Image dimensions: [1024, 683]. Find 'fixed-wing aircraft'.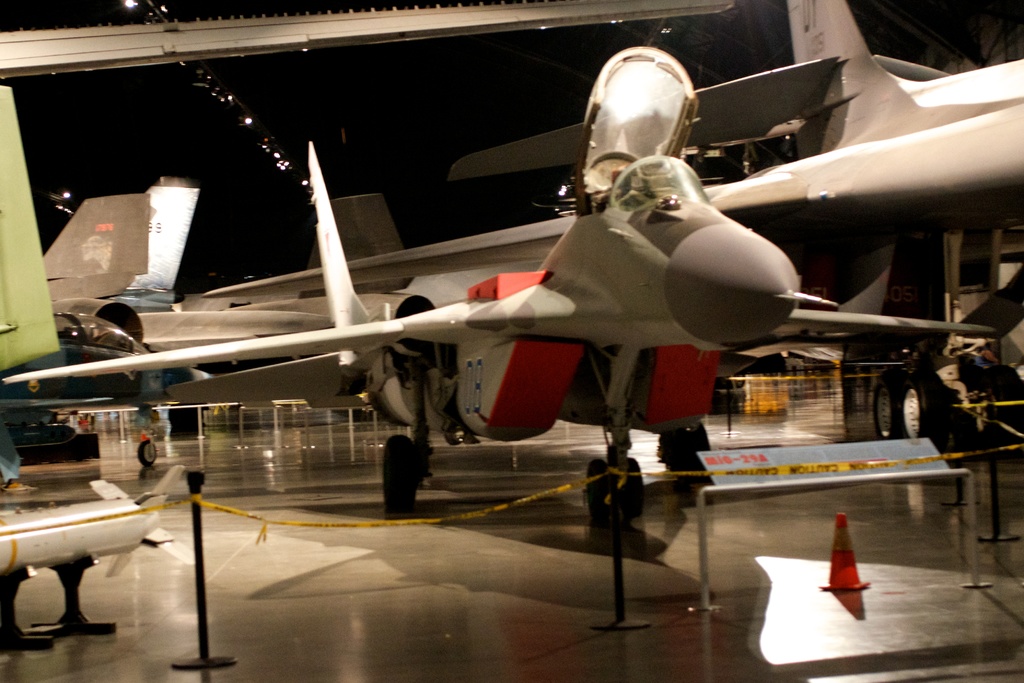
crop(4, 44, 996, 527).
